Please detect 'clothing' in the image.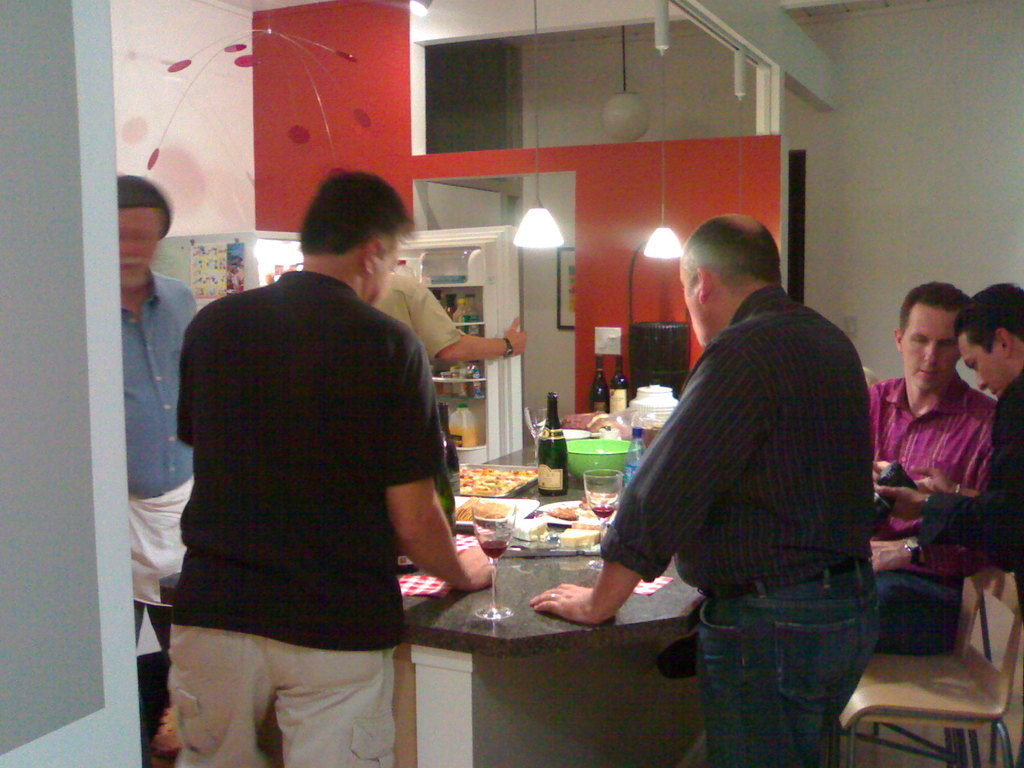
box=[158, 228, 463, 717].
